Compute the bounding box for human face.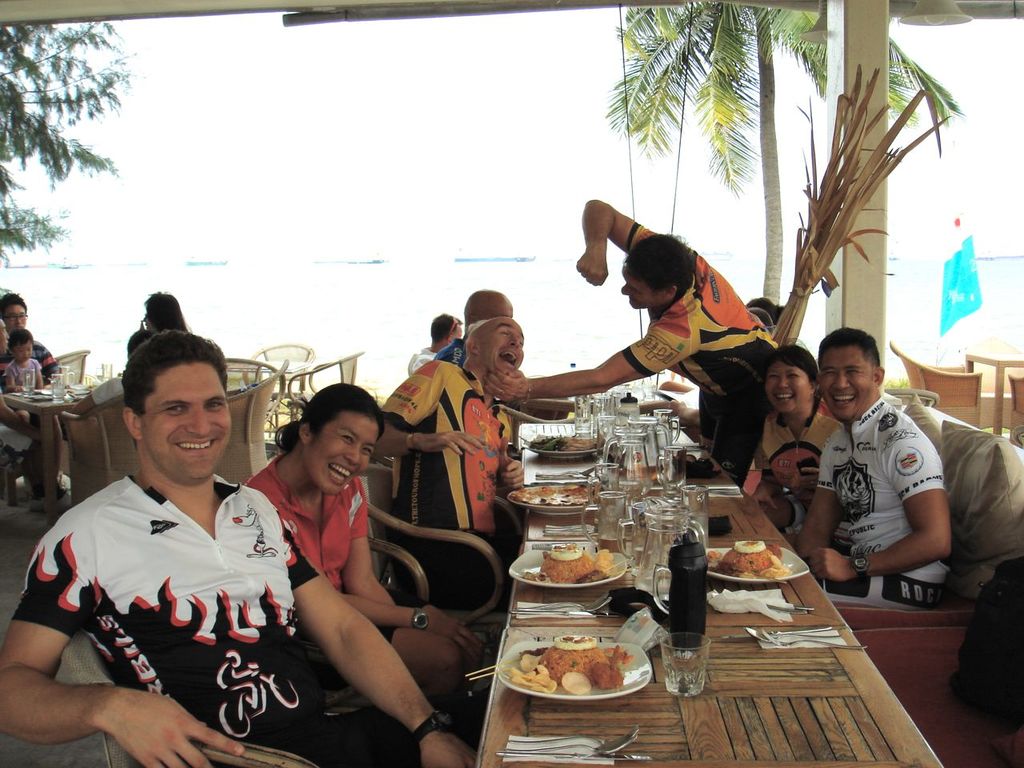
bbox=[145, 366, 231, 485].
